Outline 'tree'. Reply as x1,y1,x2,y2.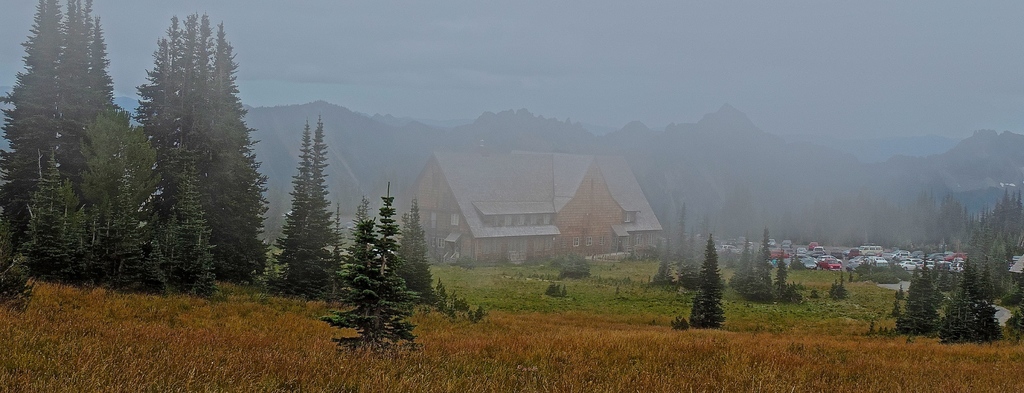
328,208,417,353.
